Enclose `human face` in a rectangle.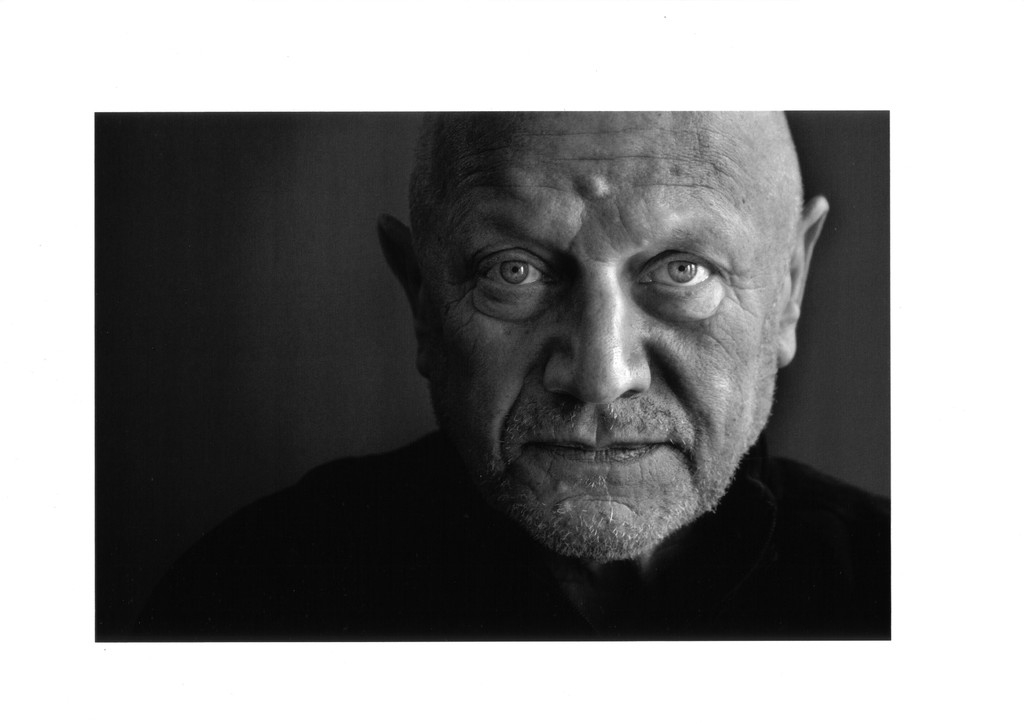
(412,109,800,561).
